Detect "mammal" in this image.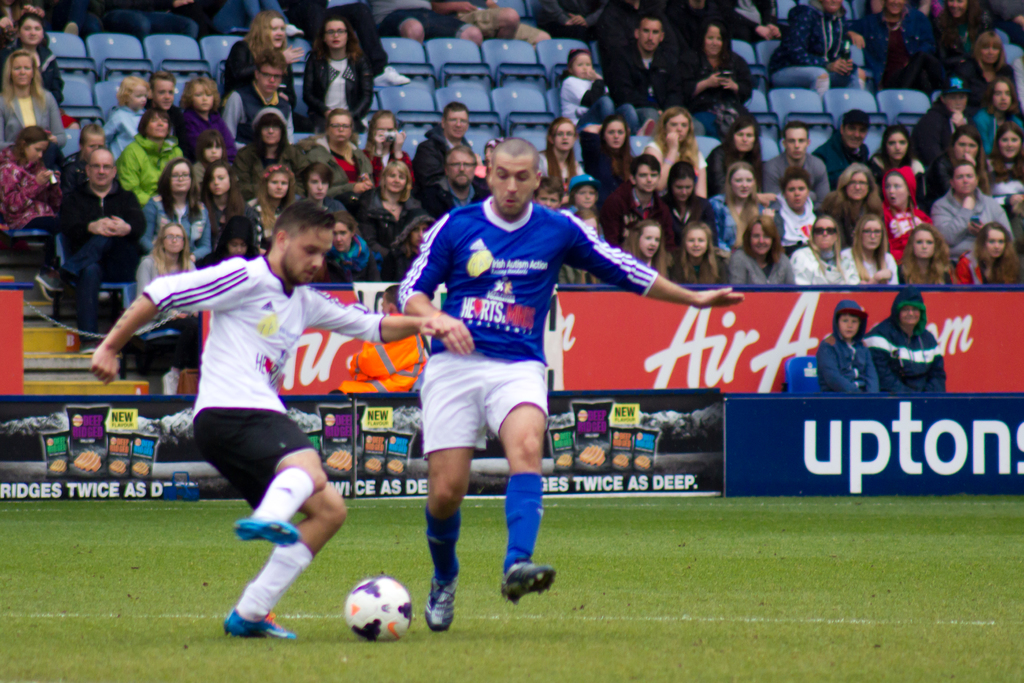
Detection: region(533, 176, 562, 213).
